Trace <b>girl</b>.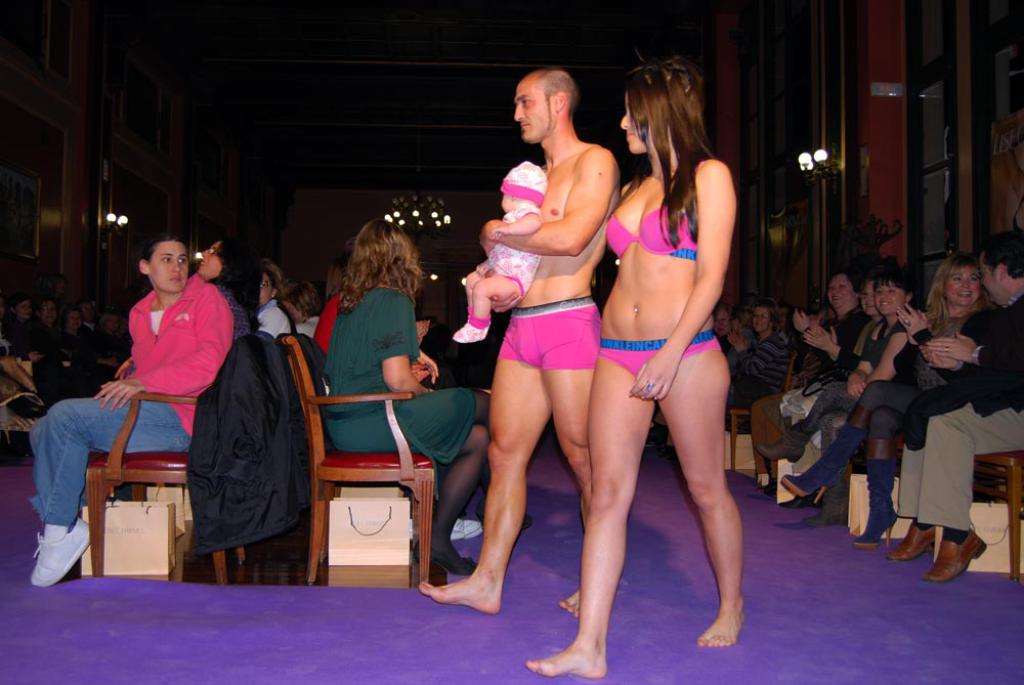
Traced to 777, 252, 988, 550.
